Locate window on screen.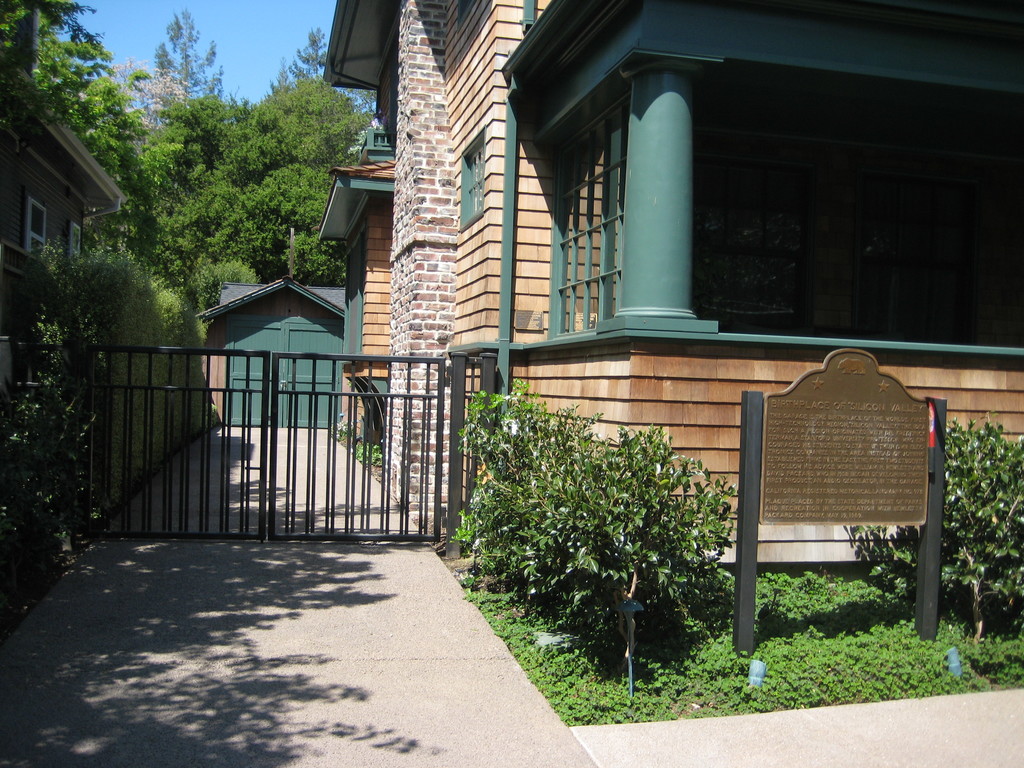
On screen at pyautogui.locateOnScreen(25, 193, 47, 258).
